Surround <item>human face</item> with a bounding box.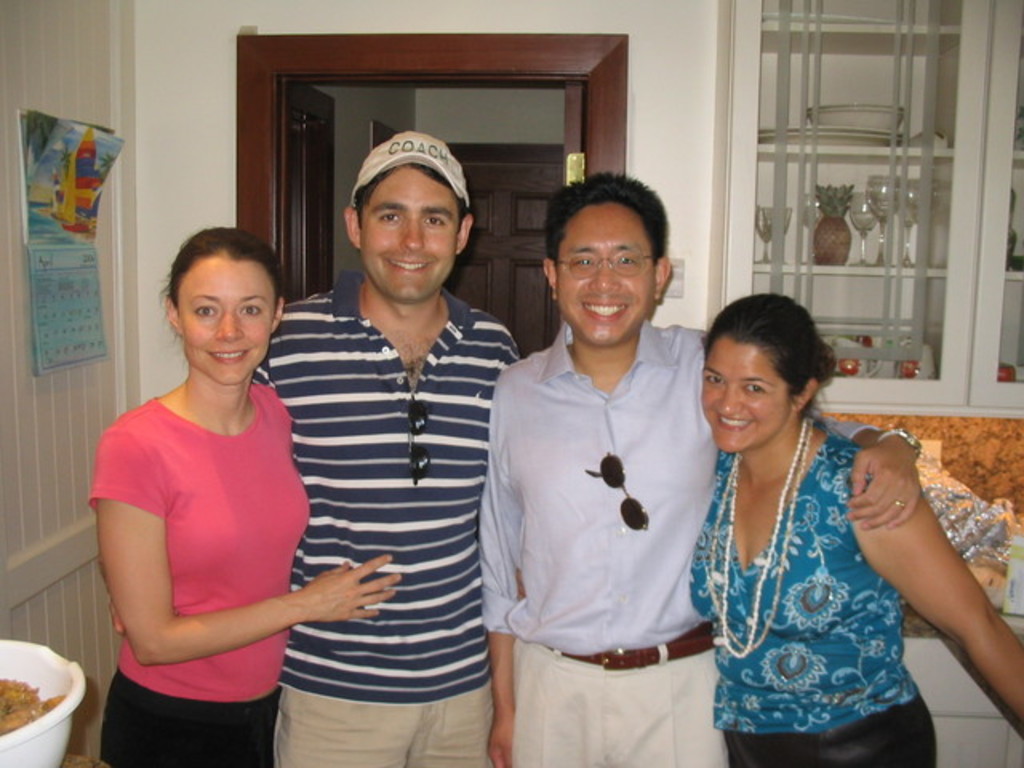
[x1=181, y1=256, x2=272, y2=379].
